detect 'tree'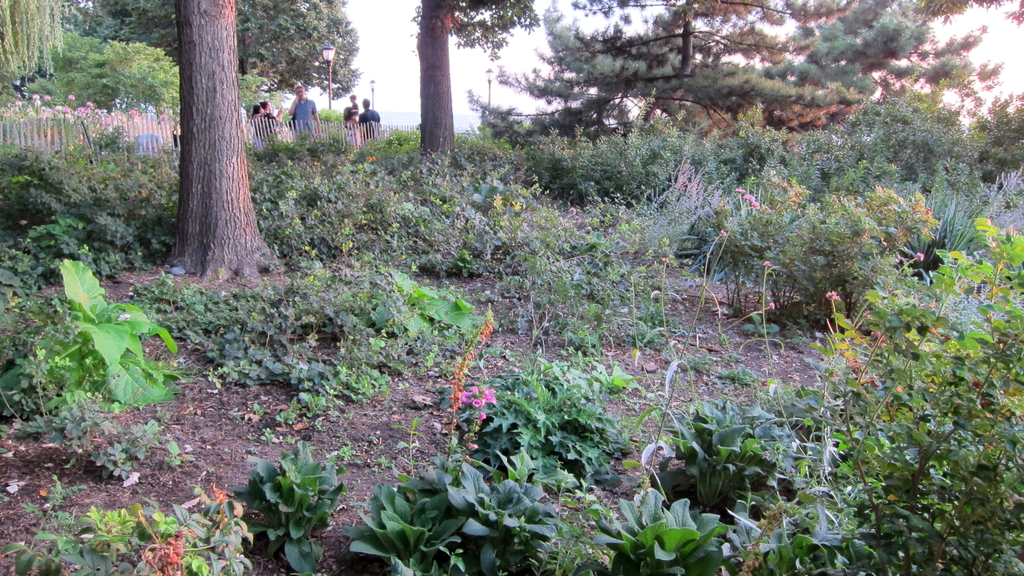
x1=0 y1=0 x2=80 y2=91
